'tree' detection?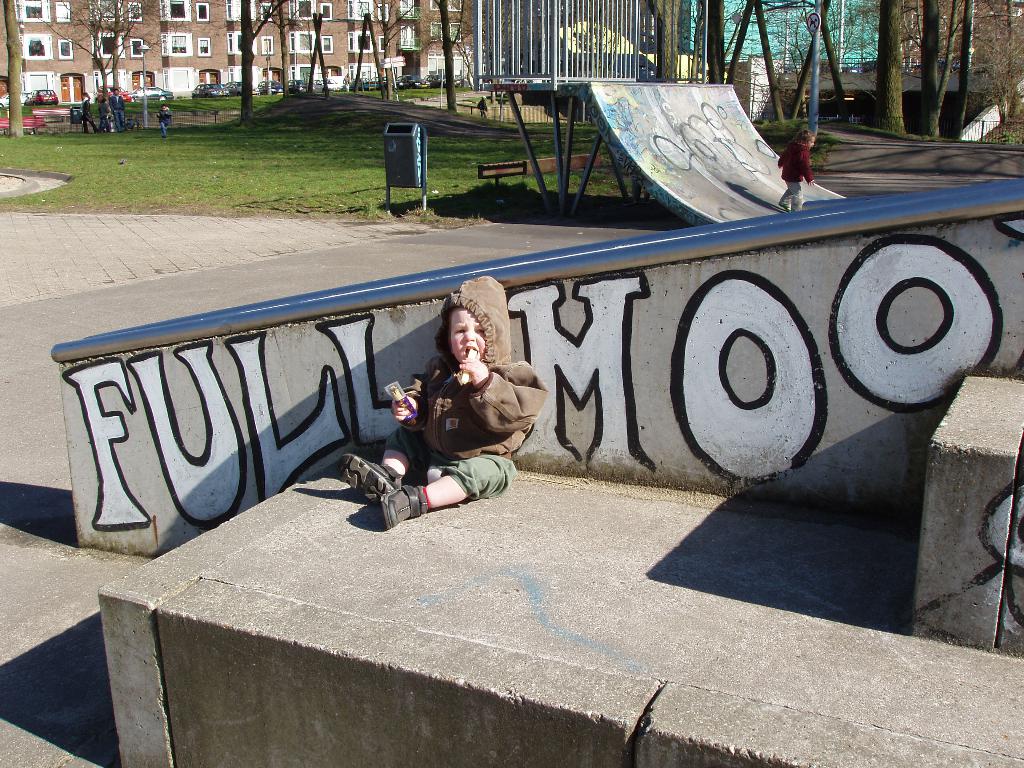
876 0 907 134
